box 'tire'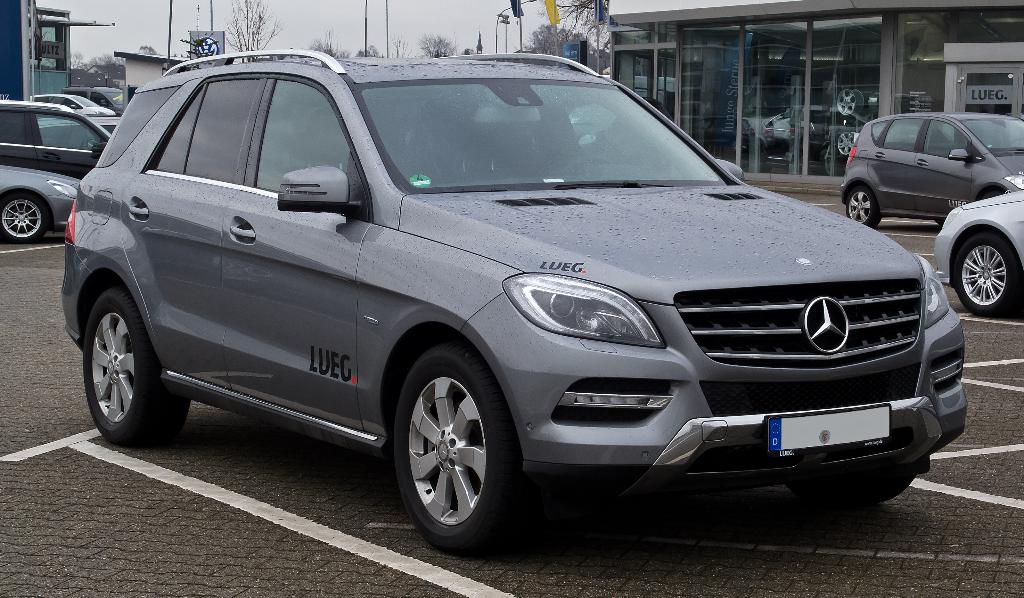
[left=795, top=446, right=924, bottom=514]
